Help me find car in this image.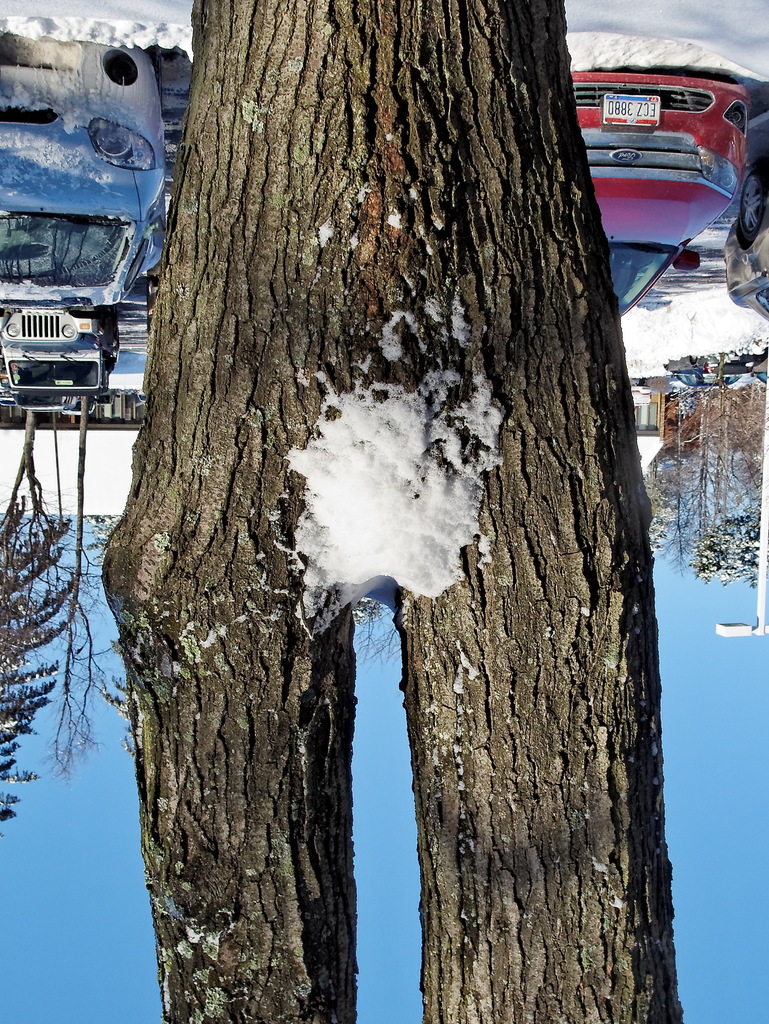
Found it: (left=568, top=73, right=754, bottom=323).
